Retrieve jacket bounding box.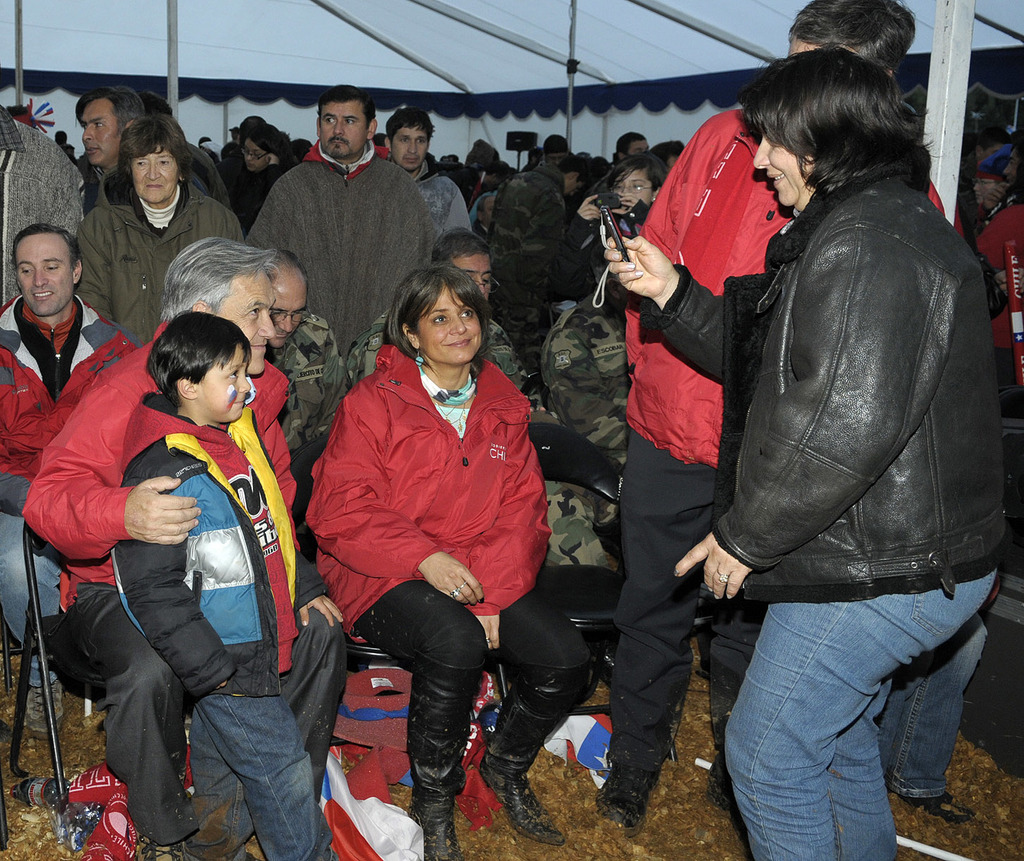
Bounding box: rect(72, 194, 259, 365).
